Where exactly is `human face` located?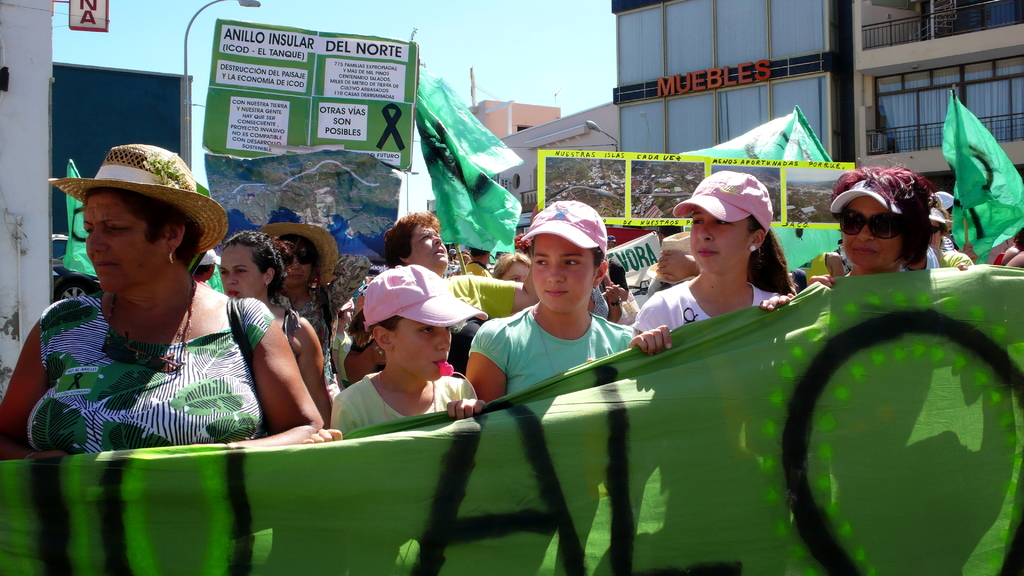
Its bounding box is bbox=(930, 223, 942, 255).
